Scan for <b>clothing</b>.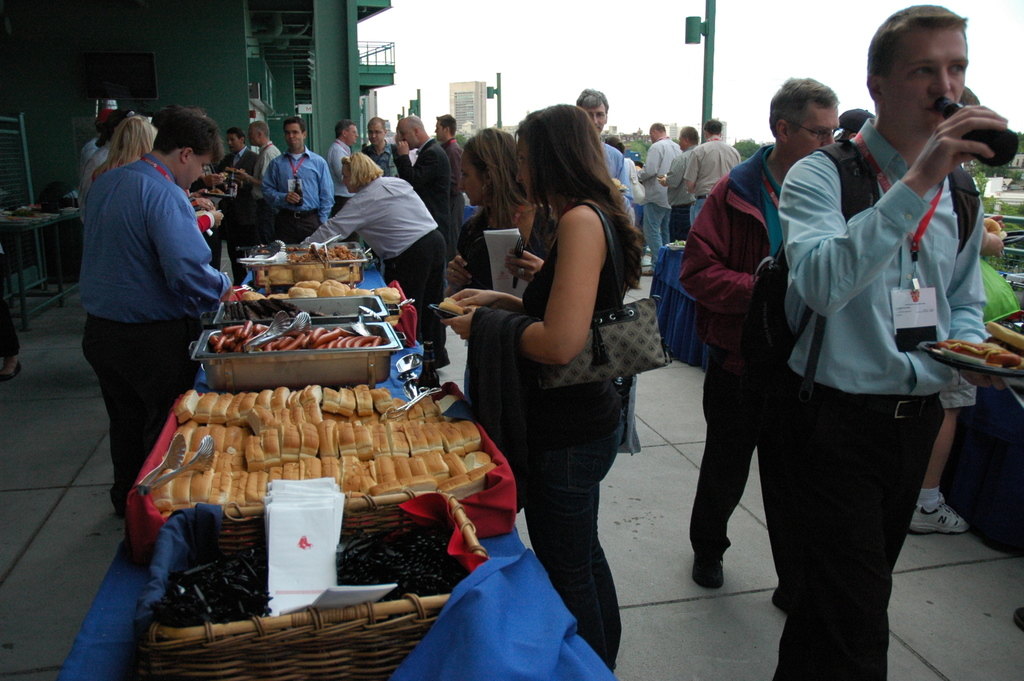
Scan result: 684/138/739/228.
